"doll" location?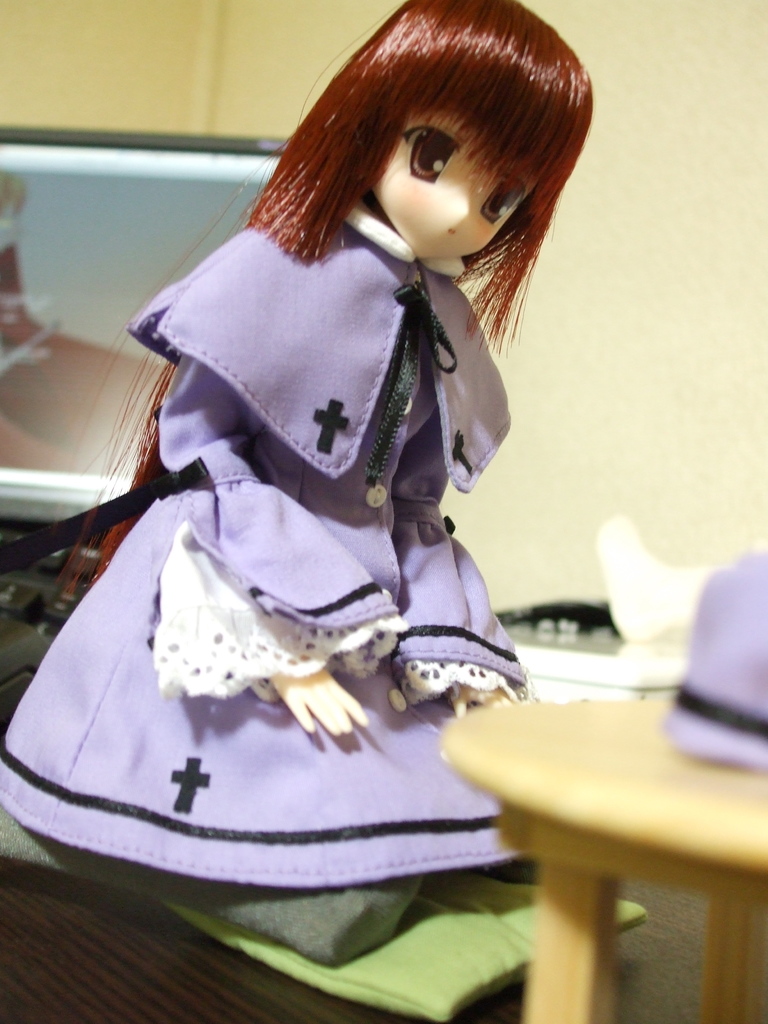
select_region(35, 7, 616, 937)
